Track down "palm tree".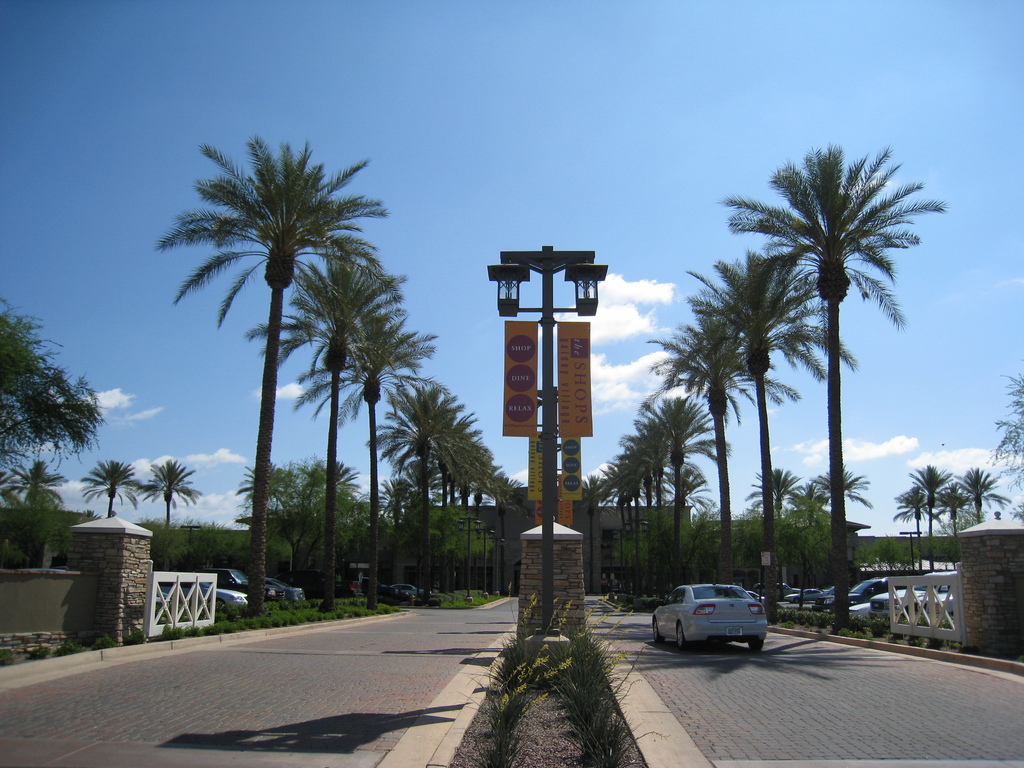
Tracked to {"x1": 715, "y1": 139, "x2": 944, "y2": 629}.
